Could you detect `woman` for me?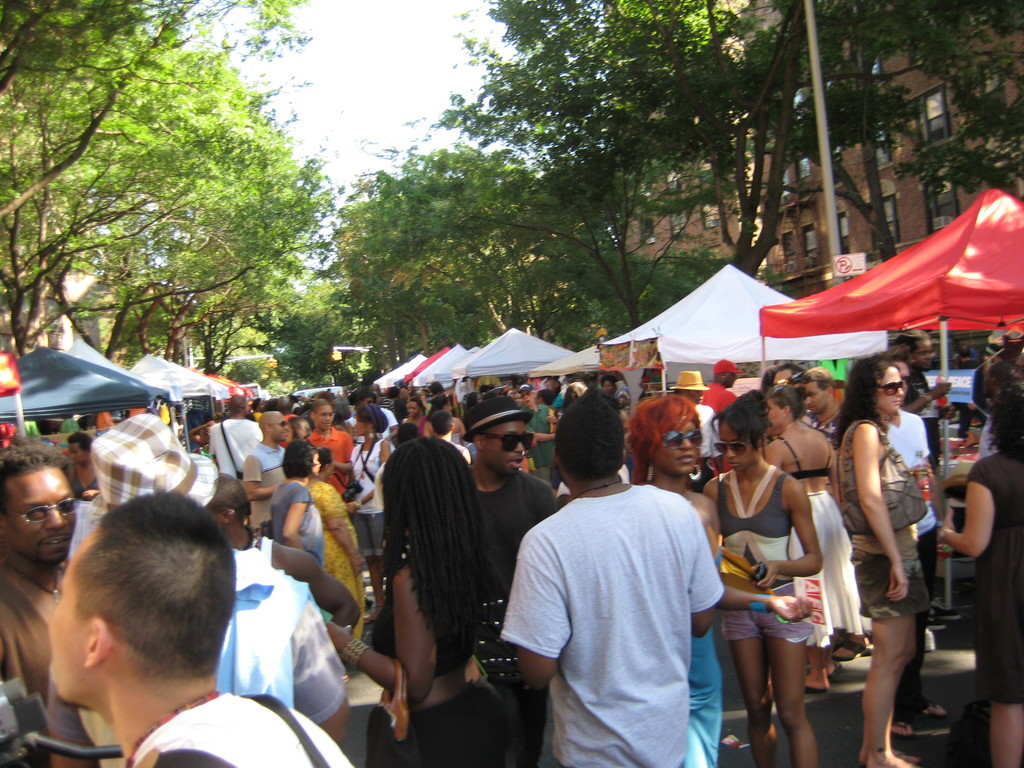
Detection result: [x1=310, y1=447, x2=373, y2=641].
